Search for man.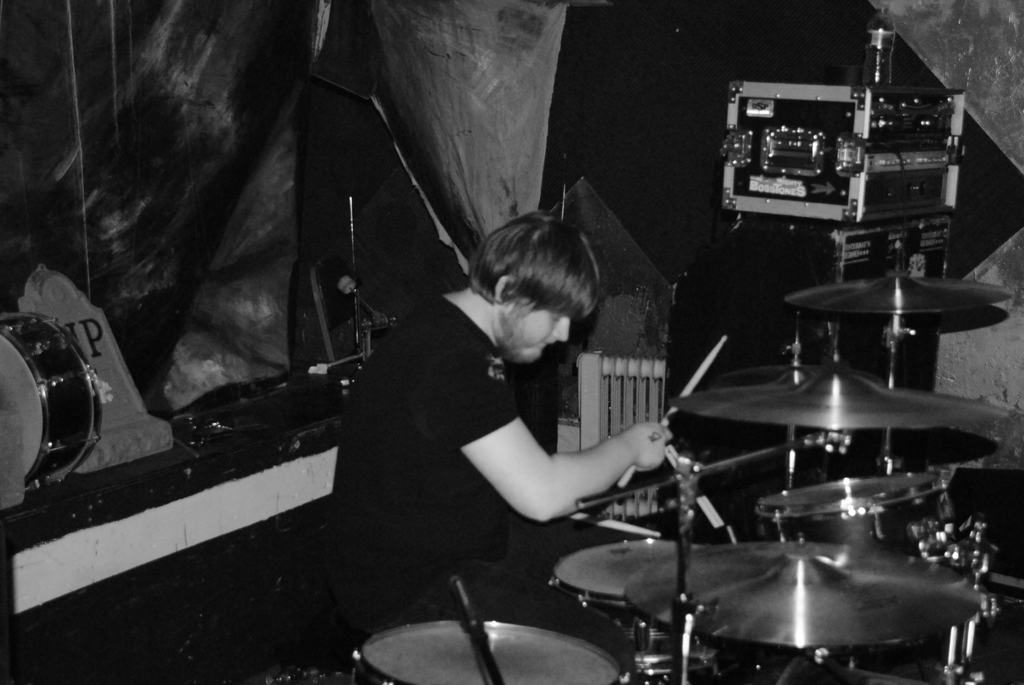
Found at locate(339, 210, 690, 613).
